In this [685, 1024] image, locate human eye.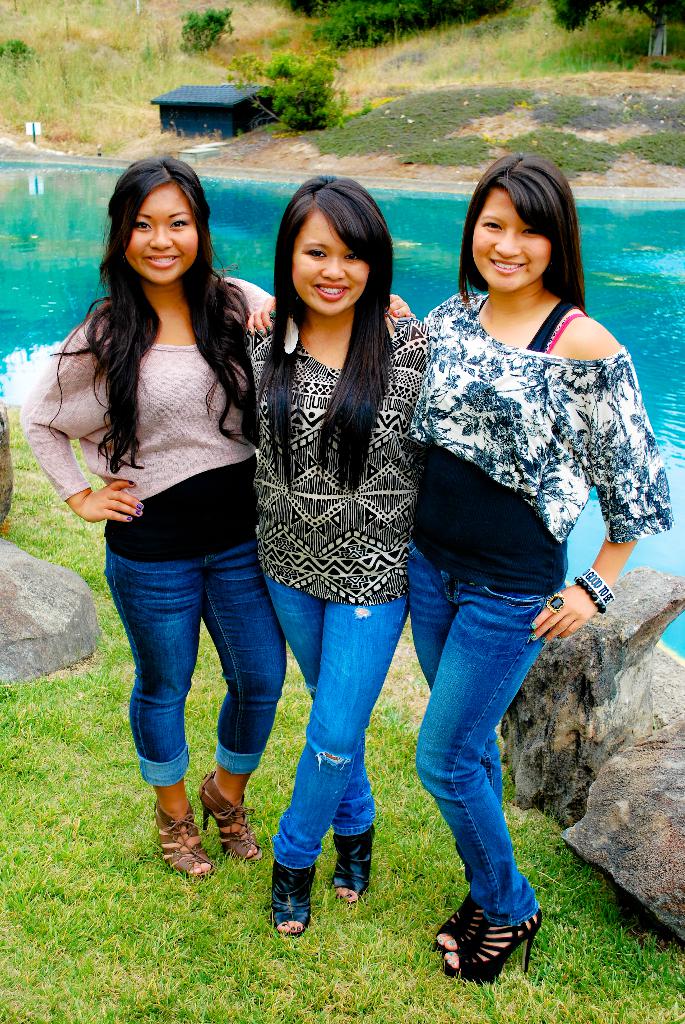
Bounding box: 476,218,510,239.
